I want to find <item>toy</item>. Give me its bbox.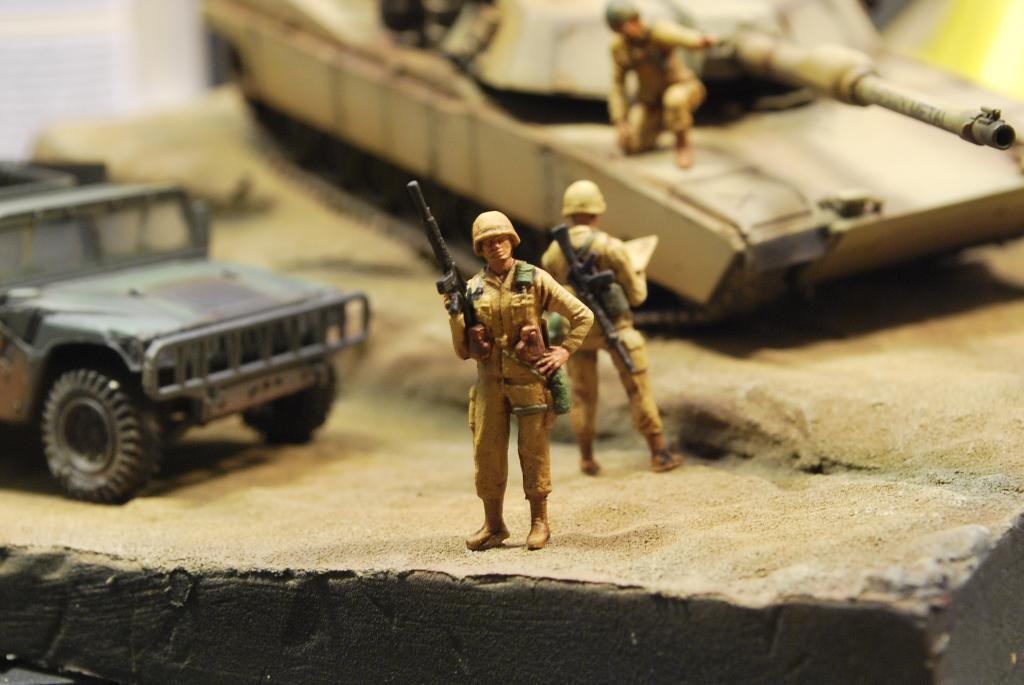
rect(375, 0, 490, 47).
